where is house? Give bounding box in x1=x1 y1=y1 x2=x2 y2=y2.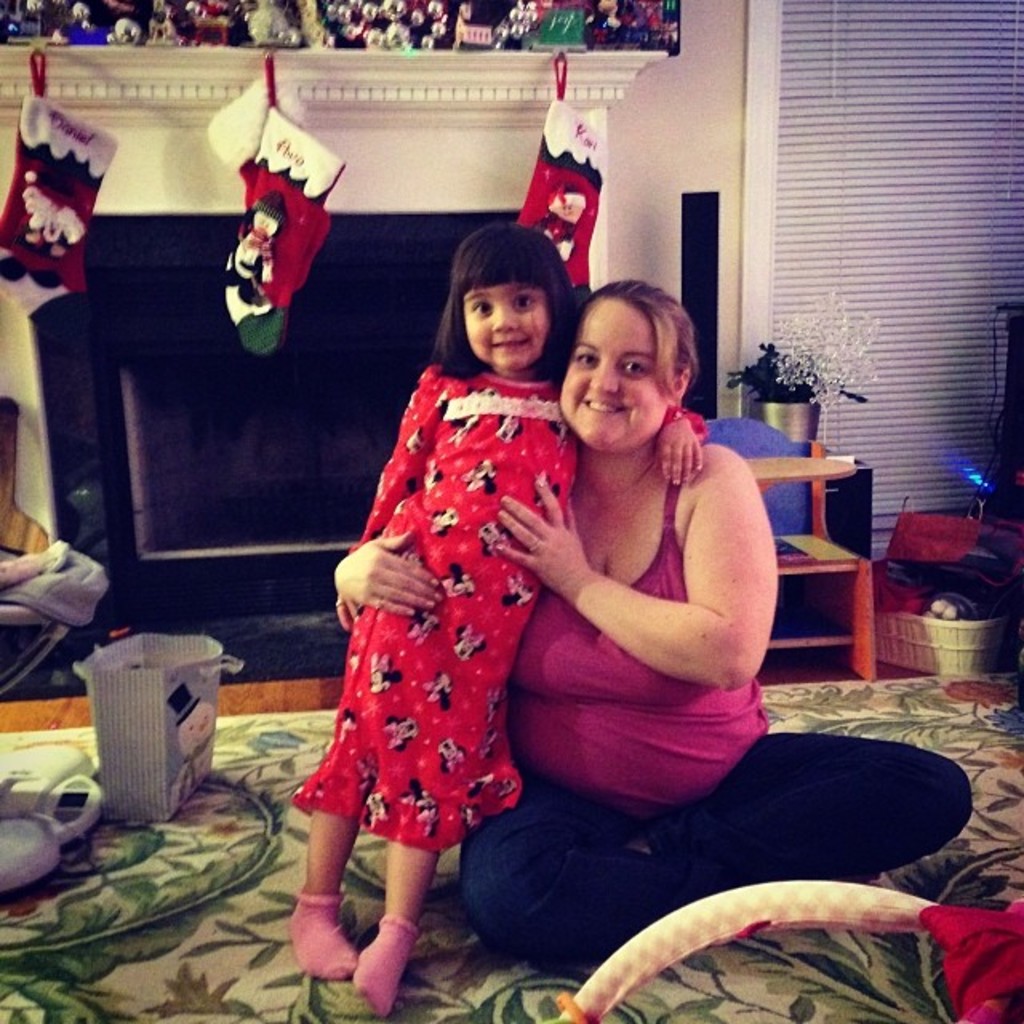
x1=0 y1=0 x2=1022 y2=1018.
